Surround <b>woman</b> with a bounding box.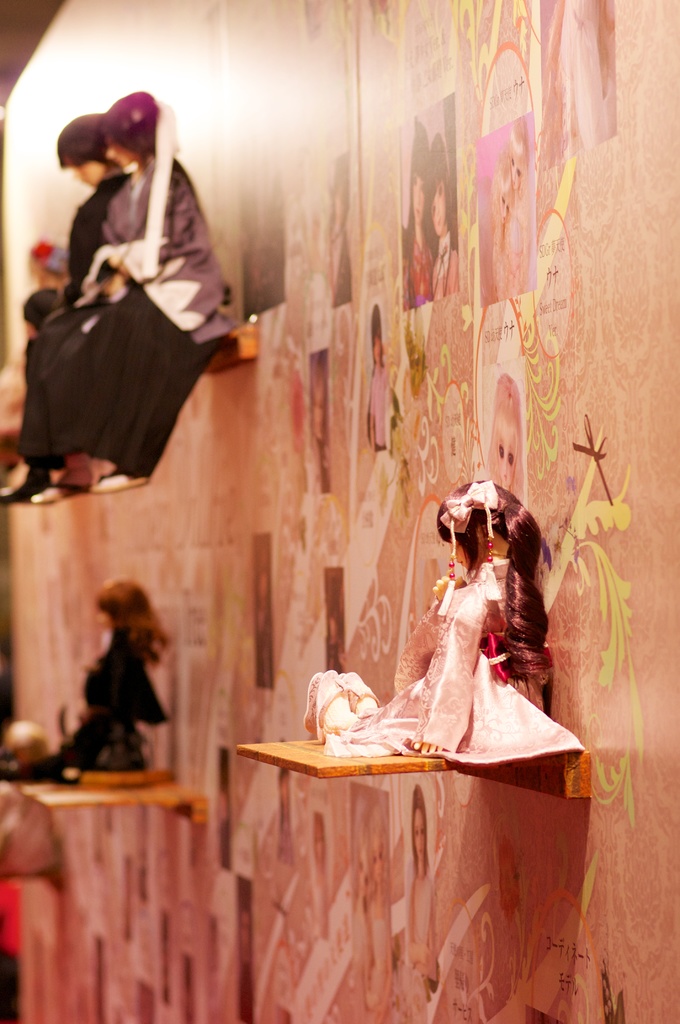
left=43, top=584, right=165, bottom=773.
